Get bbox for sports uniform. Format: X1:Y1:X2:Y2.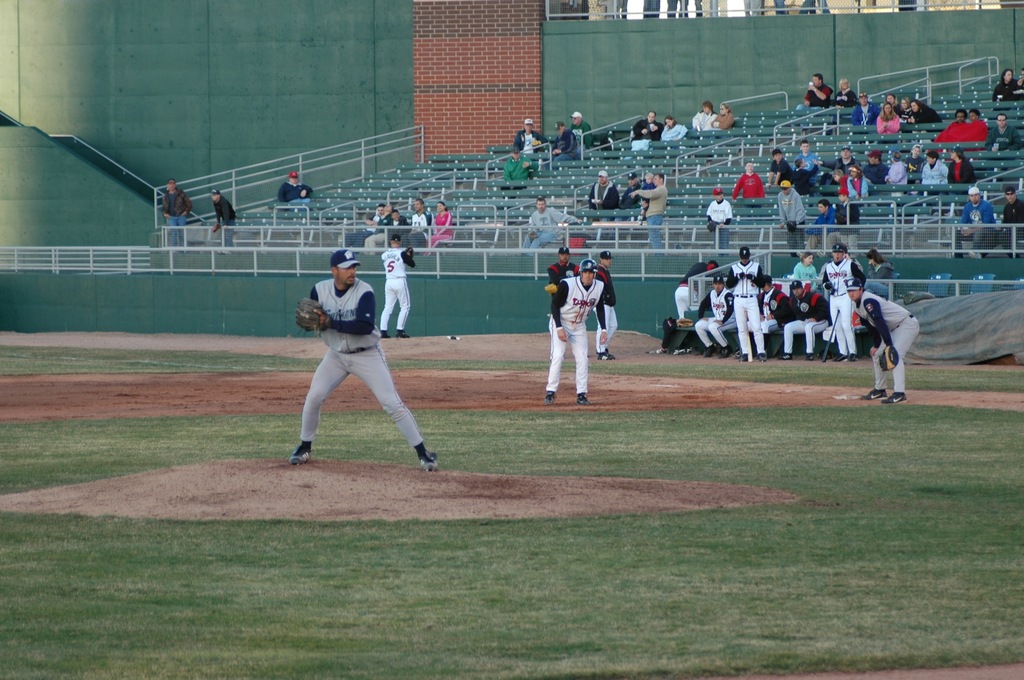
380:235:420:331.
